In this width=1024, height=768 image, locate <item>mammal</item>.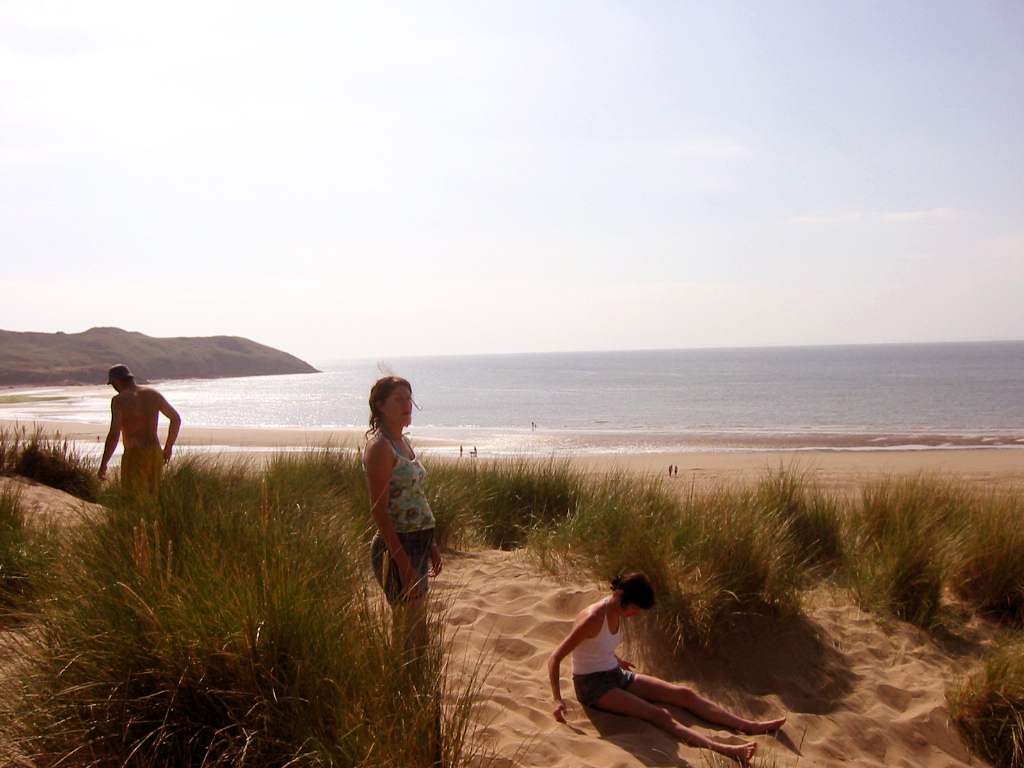
Bounding box: 97,364,182,510.
